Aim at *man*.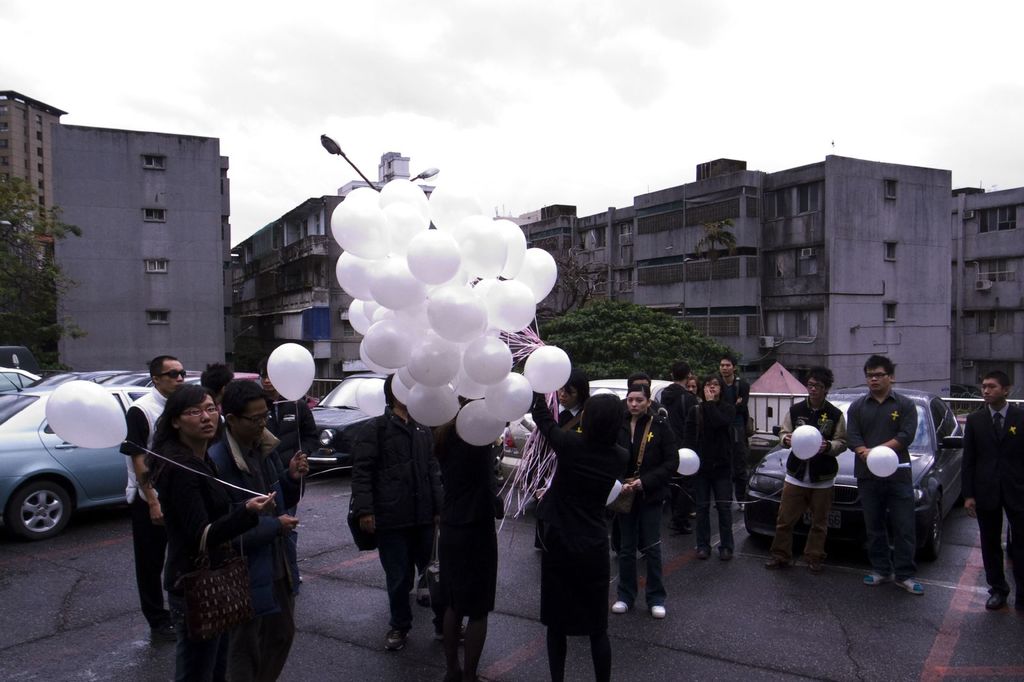
Aimed at pyautogui.locateOnScreen(662, 368, 698, 527).
